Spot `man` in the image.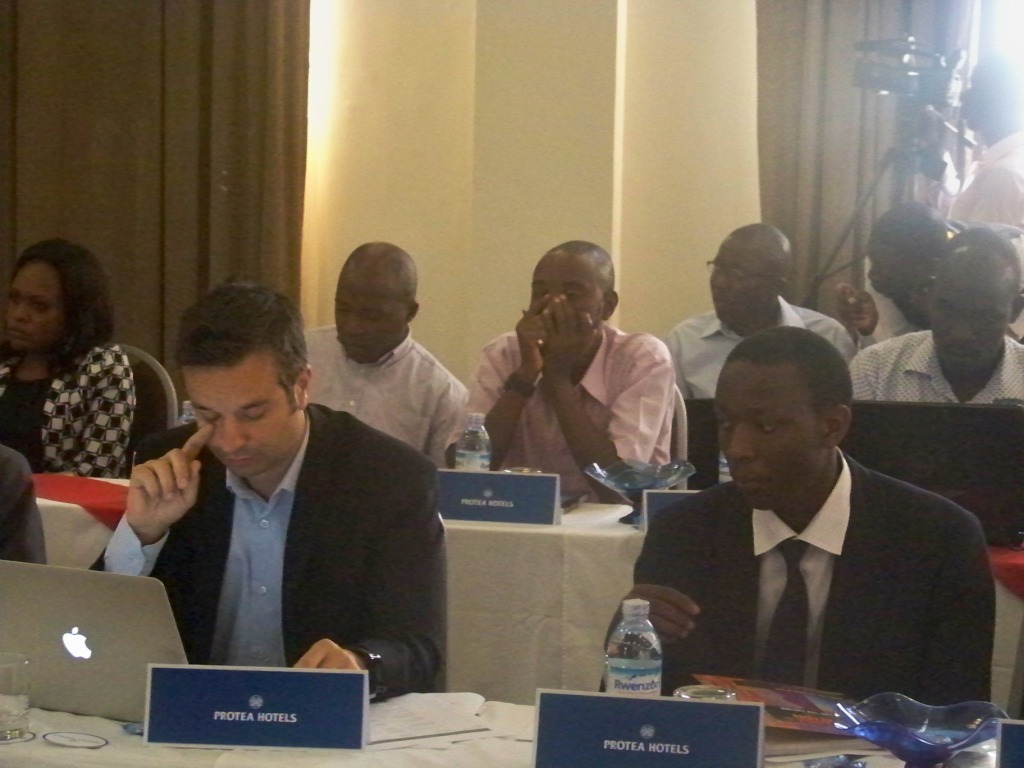
`man` found at (80, 278, 452, 712).
